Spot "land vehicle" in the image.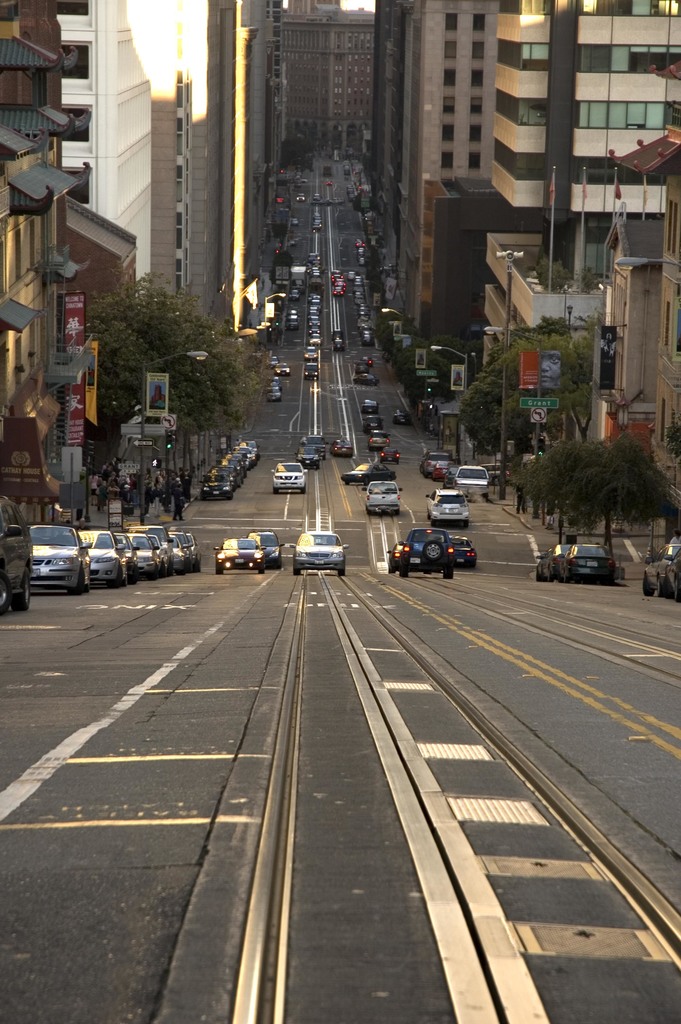
"land vehicle" found at {"left": 267, "top": 380, "right": 286, "bottom": 392}.
